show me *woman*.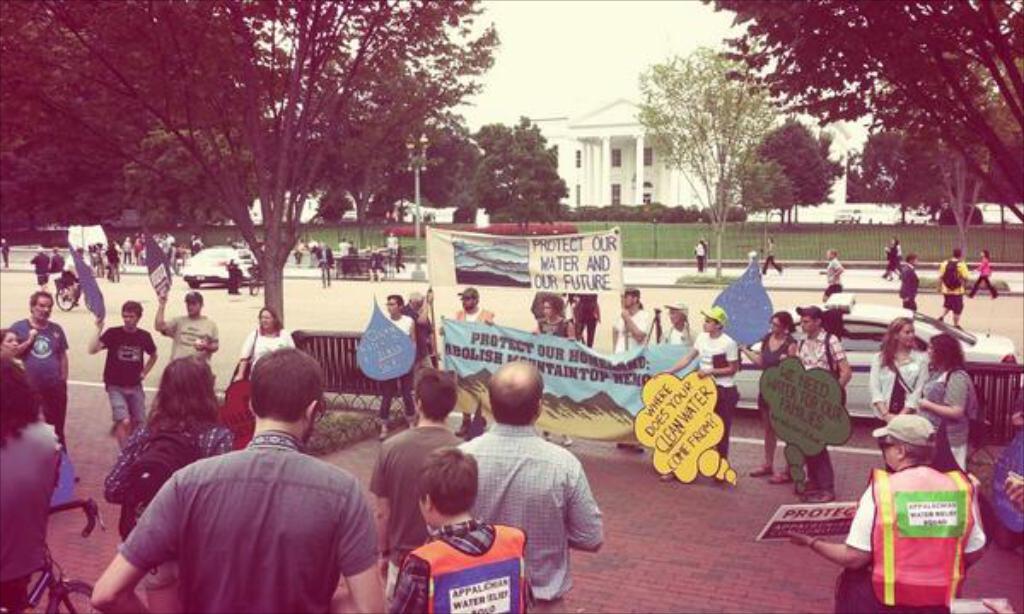
*woman* is here: 966,249,997,305.
